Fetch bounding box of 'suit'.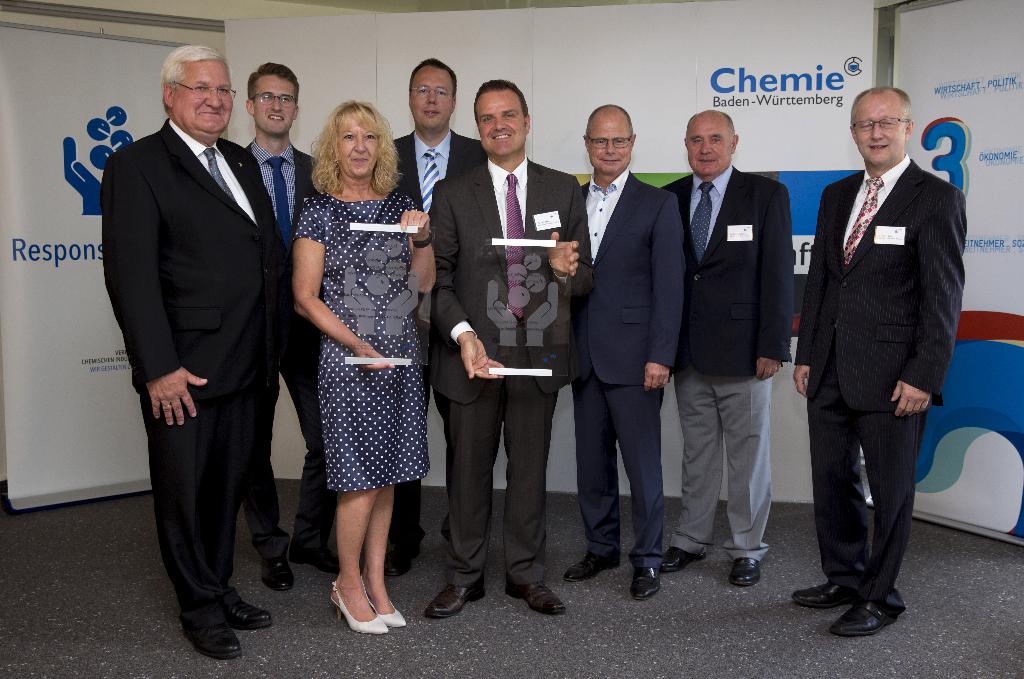
Bbox: [103,43,296,649].
